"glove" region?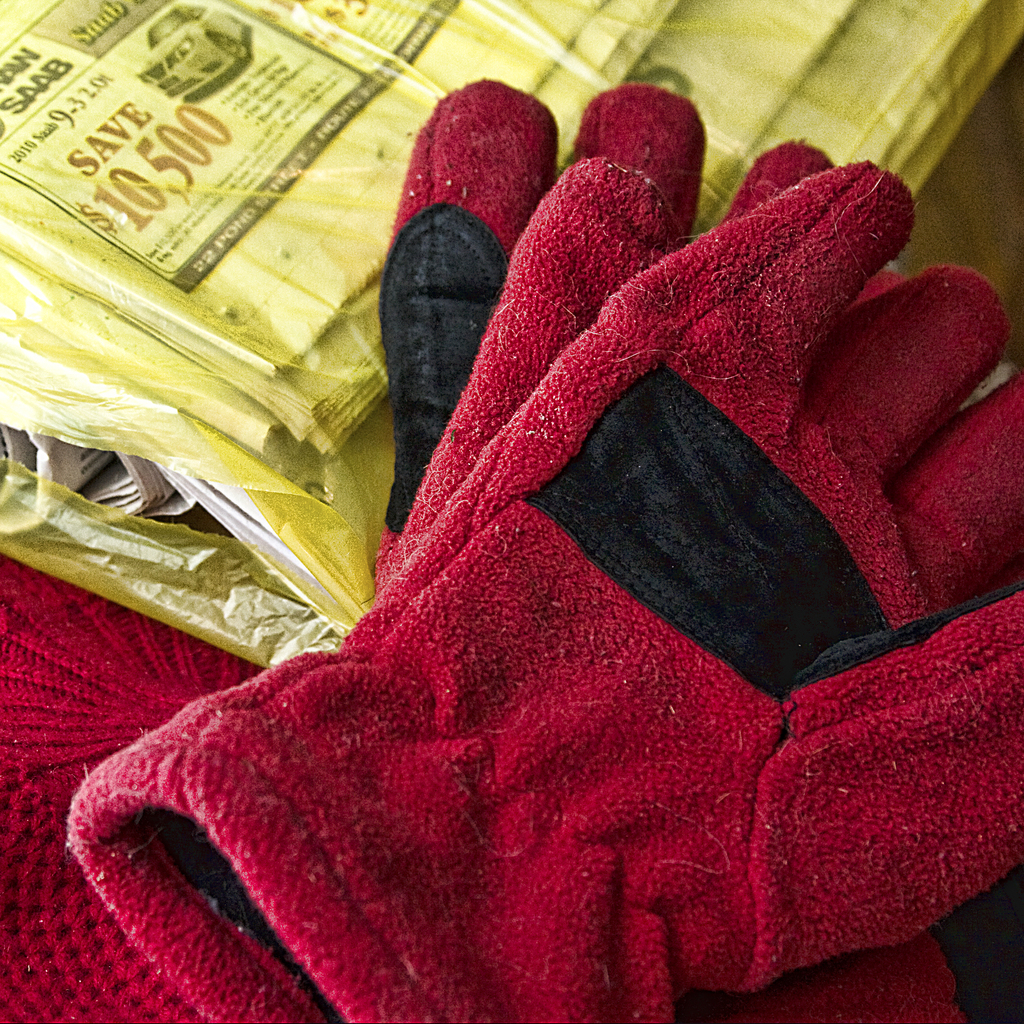
[380,71,1023,1023]
